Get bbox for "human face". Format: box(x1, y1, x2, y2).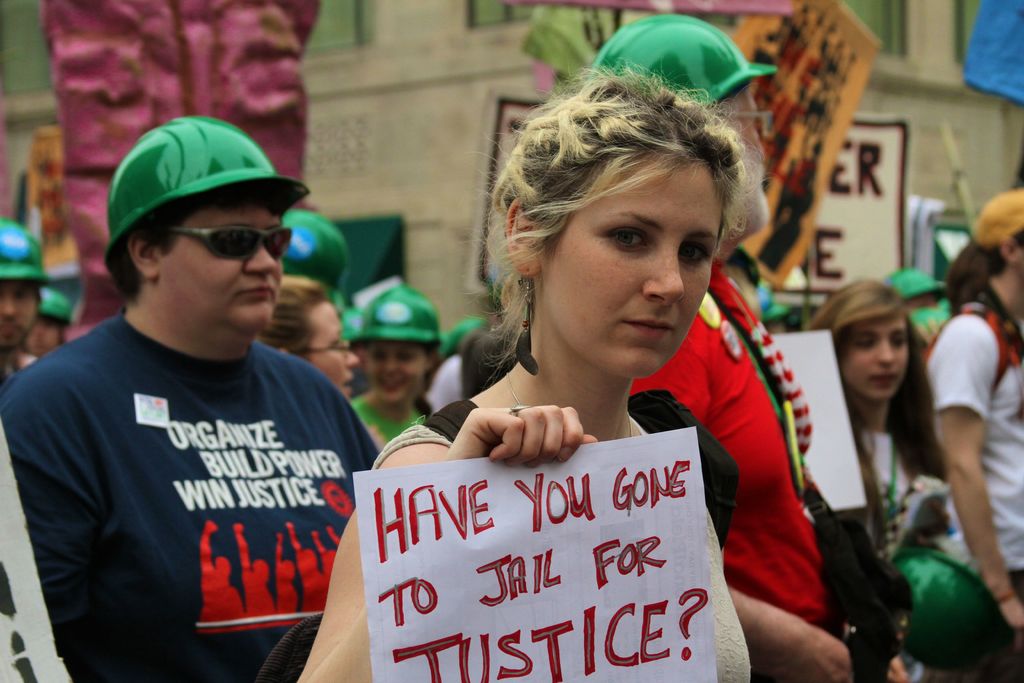
box(307, 297, 351, 402).
